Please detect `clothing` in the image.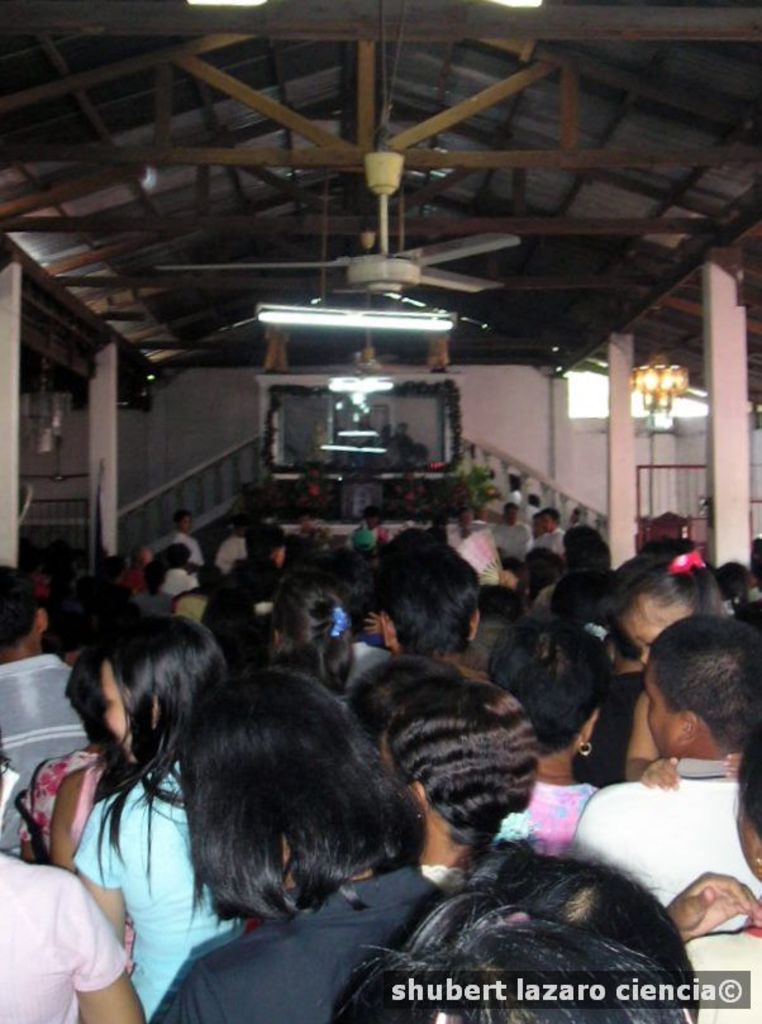
left=684, top=902, right=761, bottom=1023.
